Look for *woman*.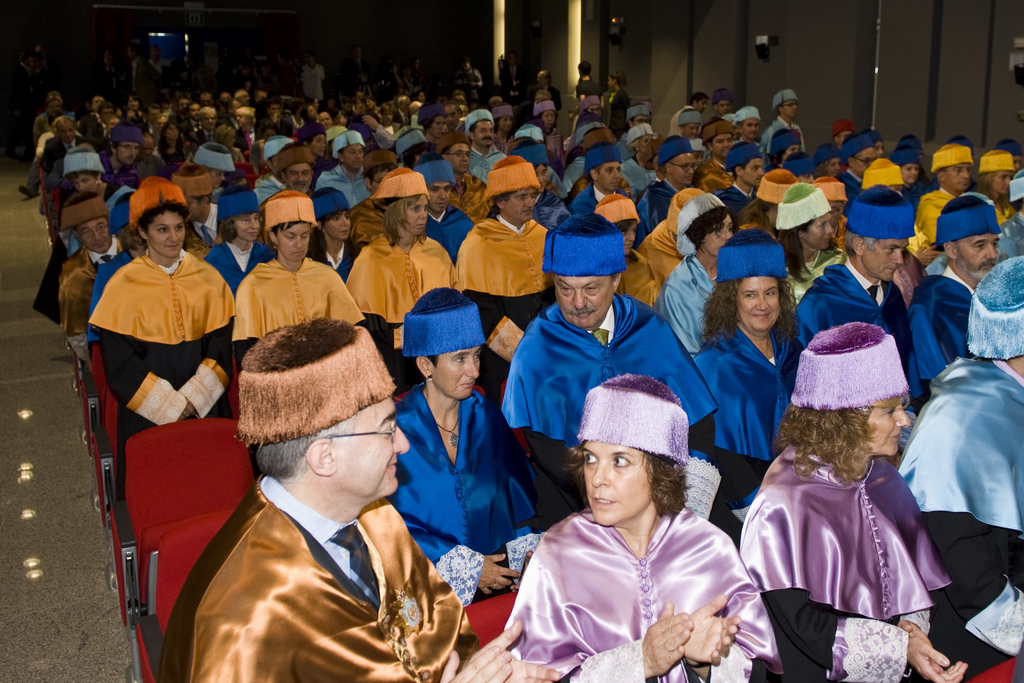
Found: bbox=(657, 192, 742, 357).
